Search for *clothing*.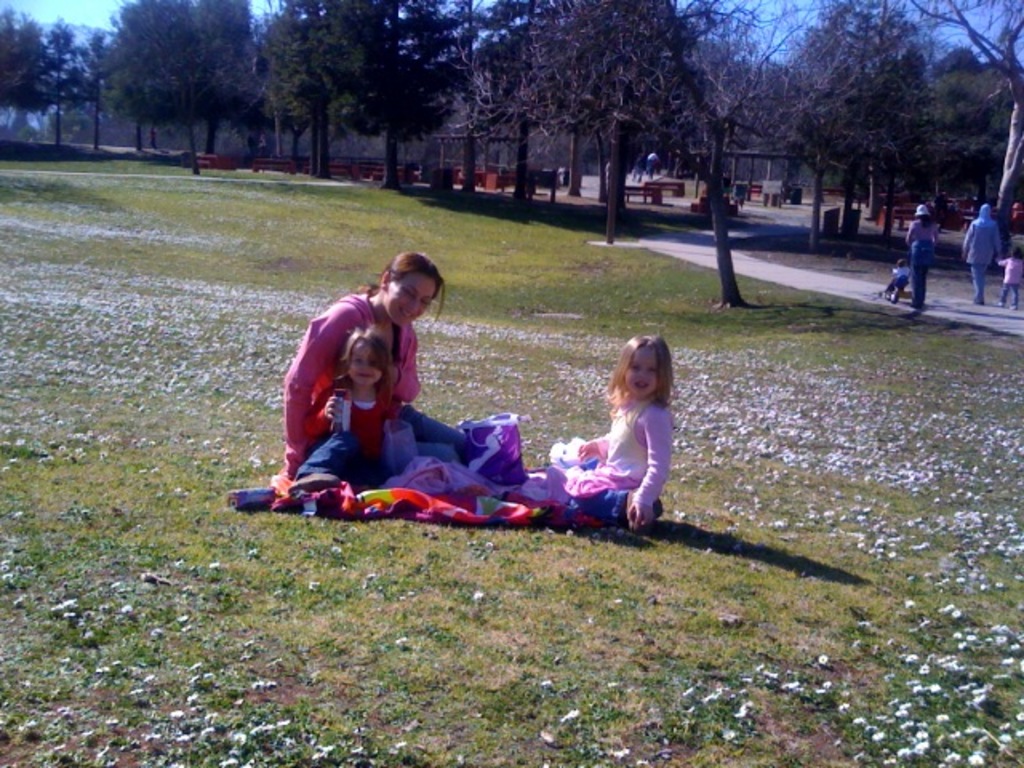
Found at detection(286, 301, 434, 440).
